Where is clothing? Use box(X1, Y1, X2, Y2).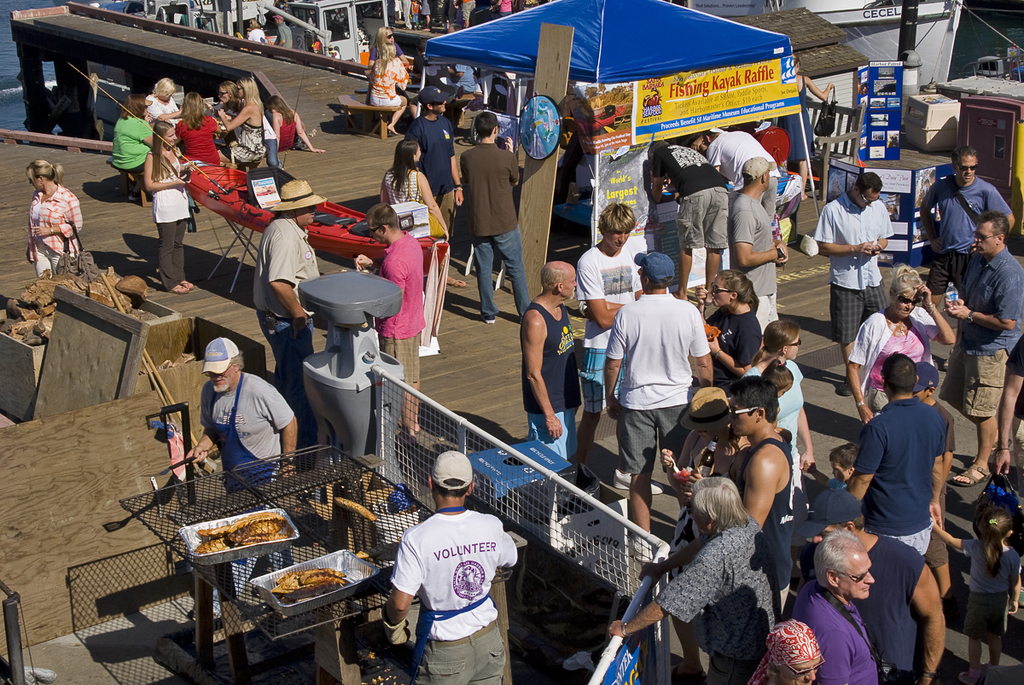
box(846, 308, 945, 430).
